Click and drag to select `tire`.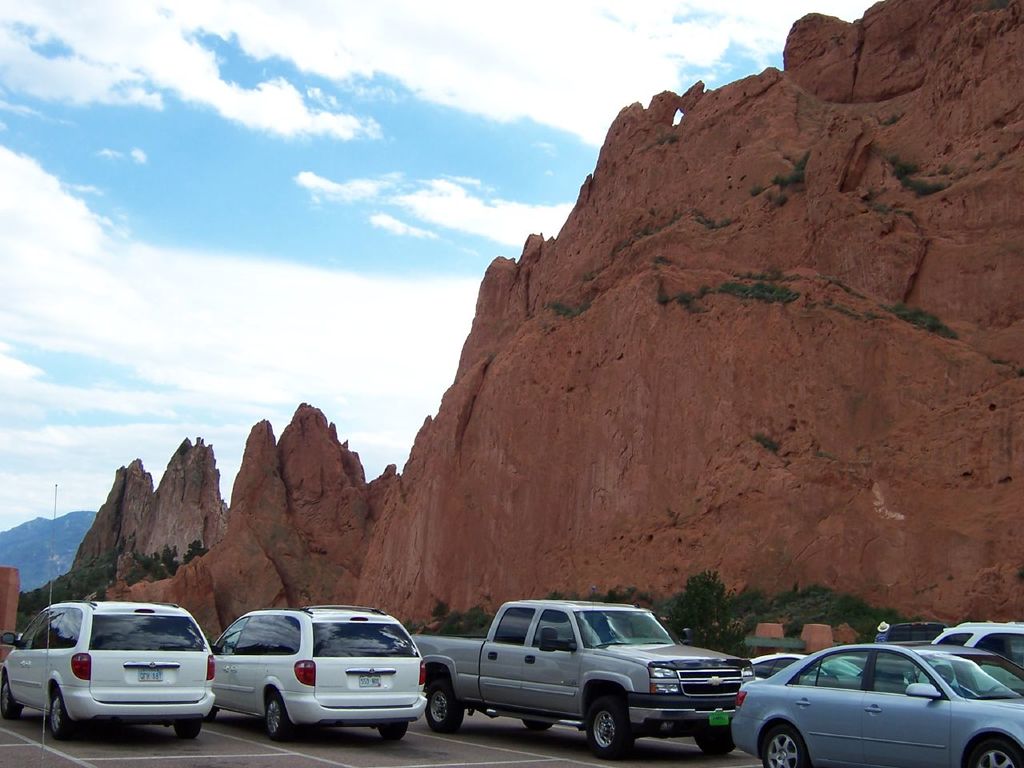
Selection: [x1=522, y1=719, x2=552, y2=734].
